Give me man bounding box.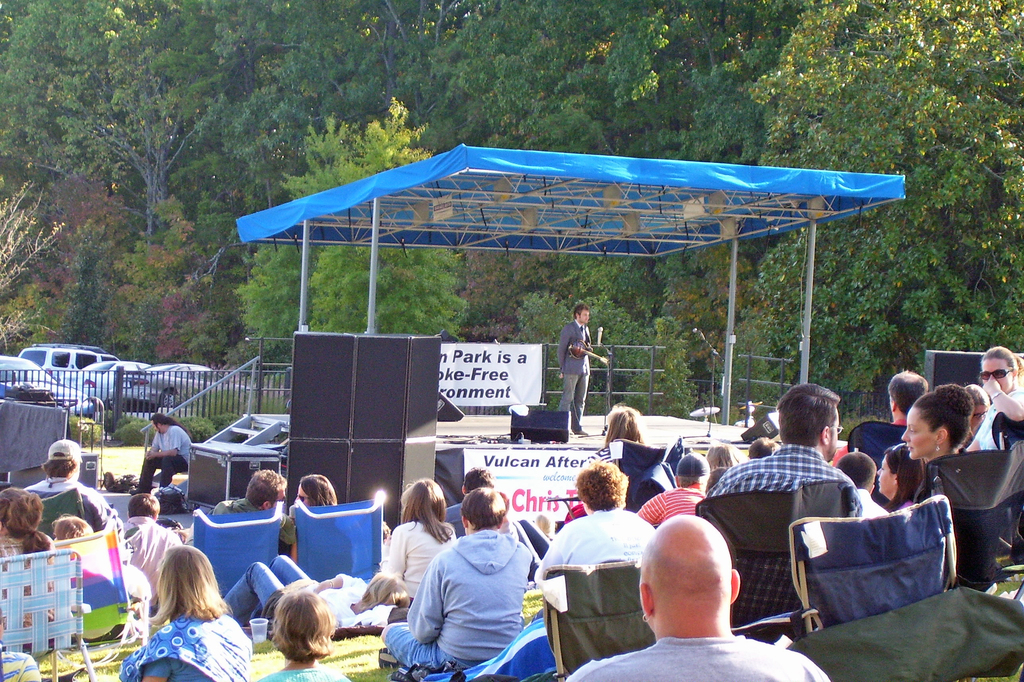
<box>442,467,492,535</box>.
